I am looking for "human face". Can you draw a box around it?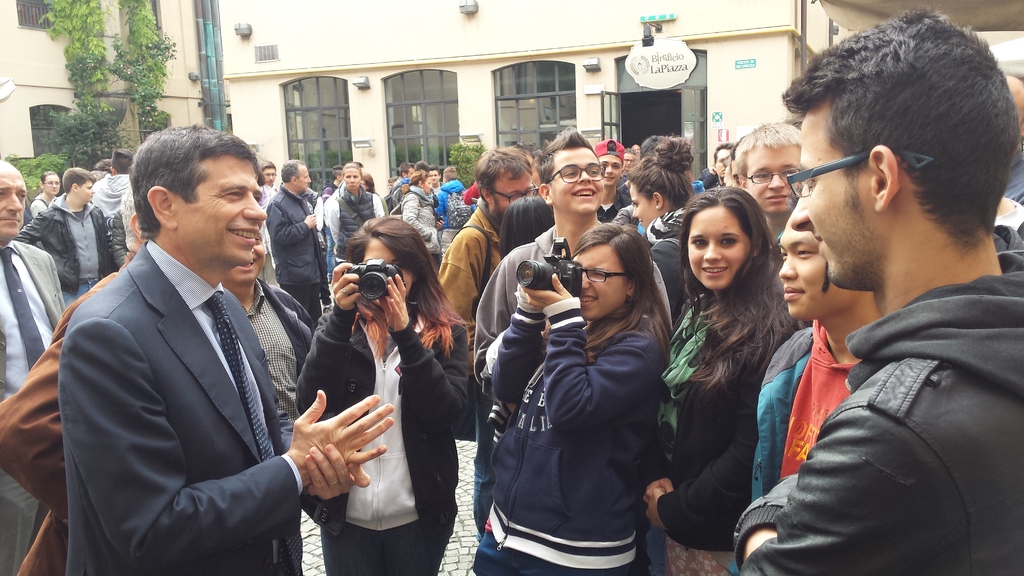
Sure, the bounding box is [x1=632, y1=145, x2=641, y2=158].
